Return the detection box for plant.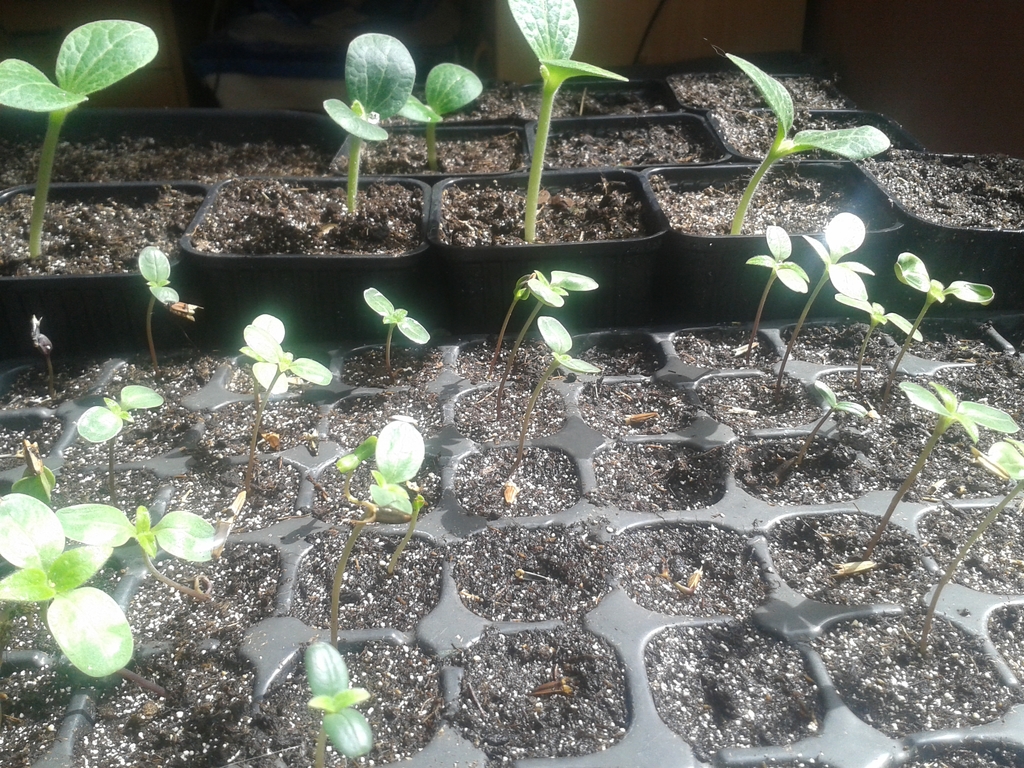
rect(361, 286, 430, 389).
